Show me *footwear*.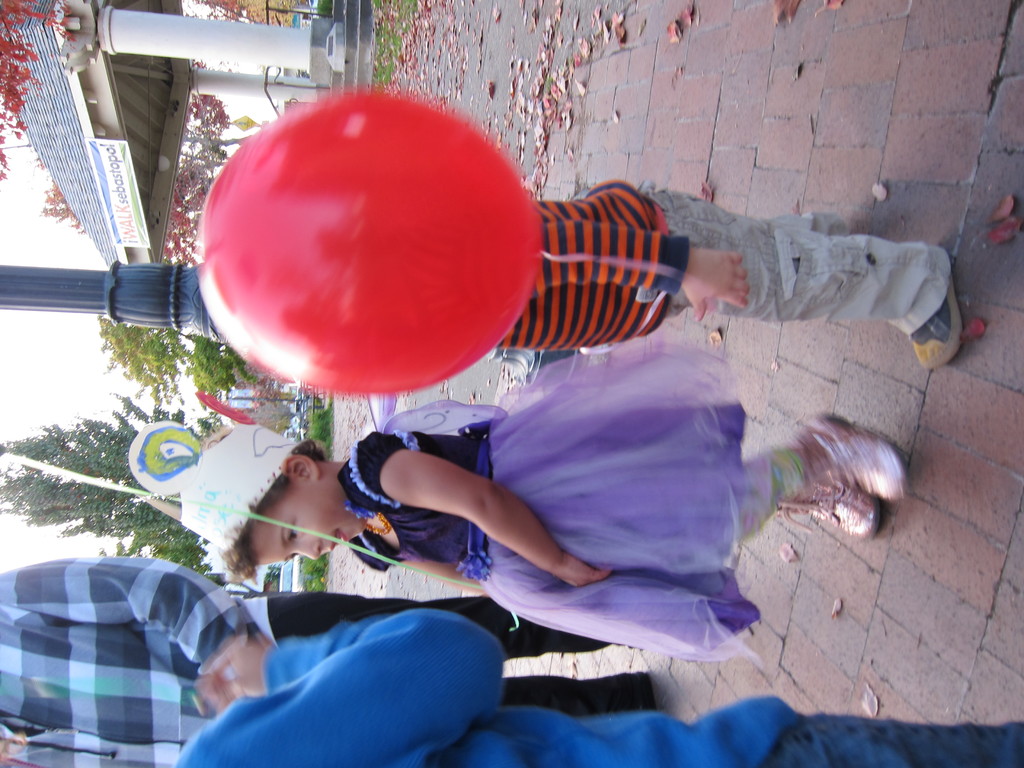
*footwear* is here: <bbox>776, 478, 884, 541</bbox>.
